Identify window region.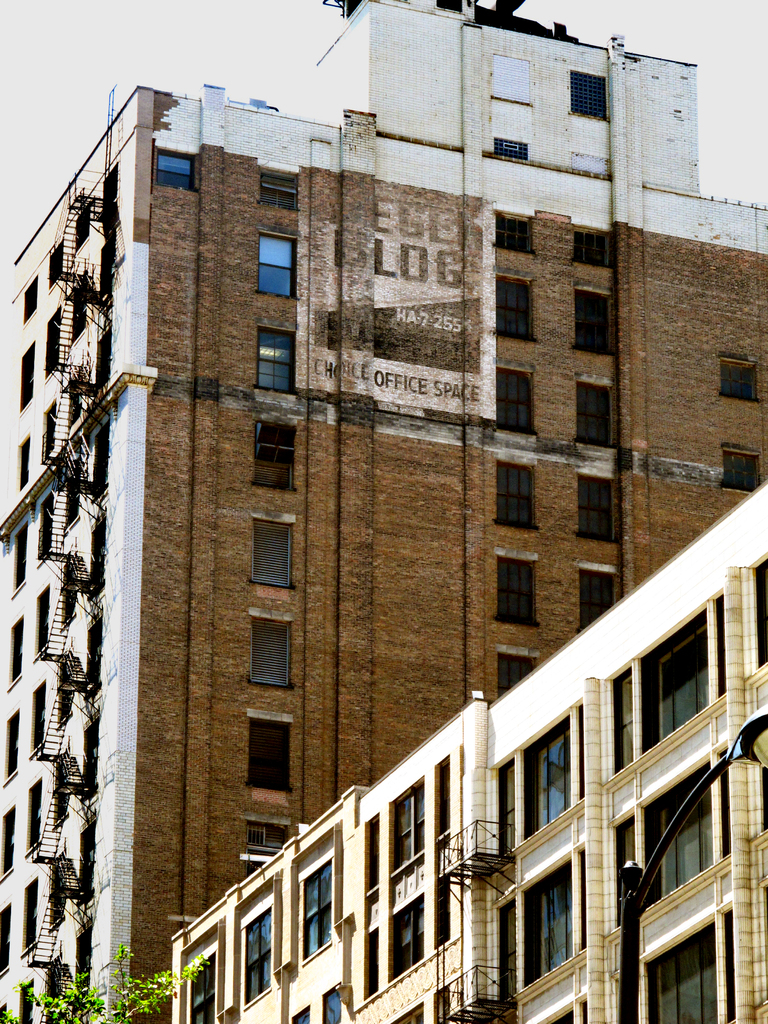
Region: left=575, top=291, right=614, bottom=358.
